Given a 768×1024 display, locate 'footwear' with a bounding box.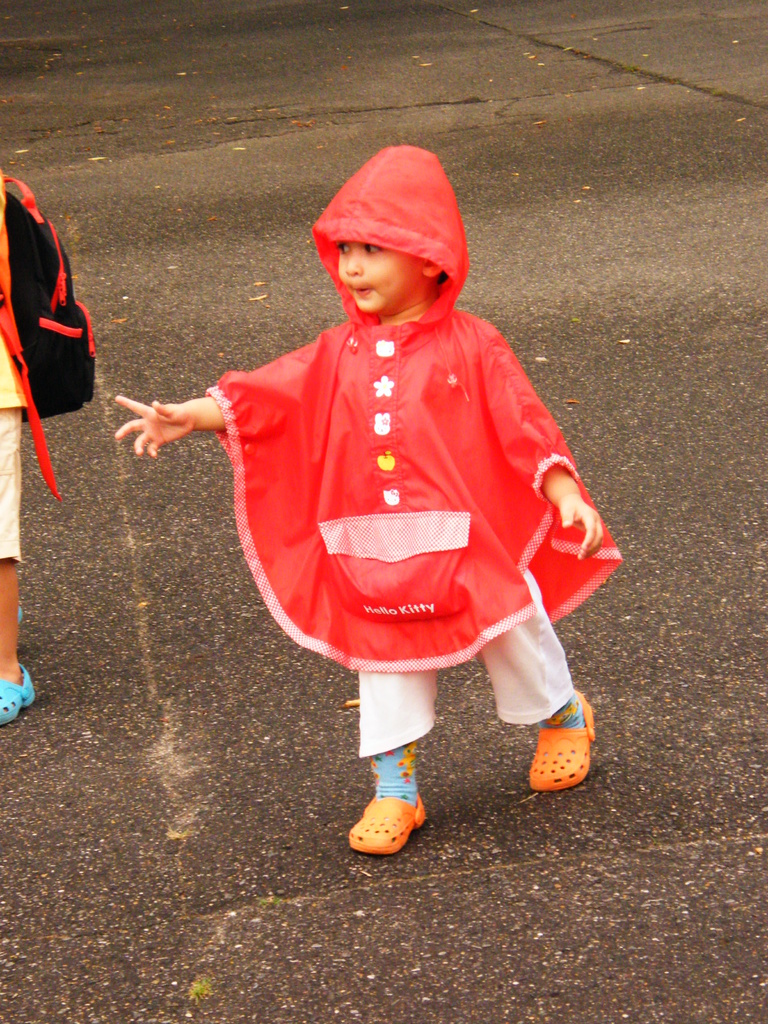
Located: x1=522, y1=687, x2=598, y2=794.
